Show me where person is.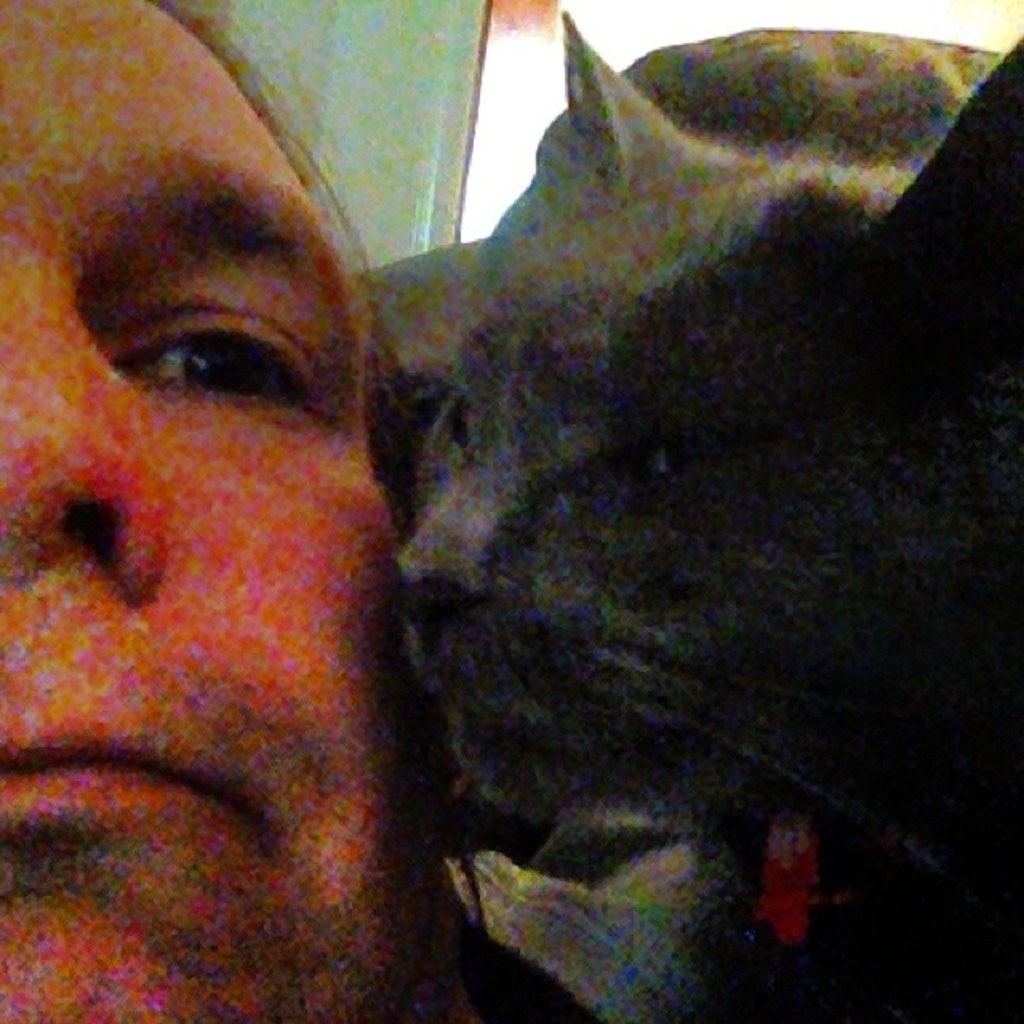
person is at Rect(0, 0, 443, 1022).
